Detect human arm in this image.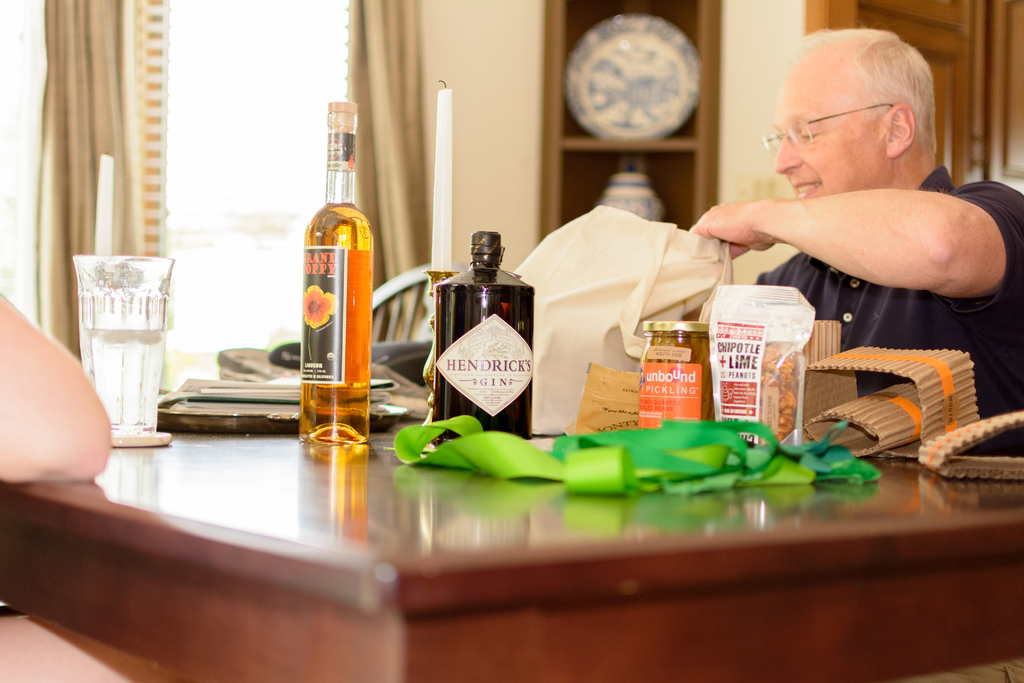
Detection: bbox(746, 160, 982, 315).
